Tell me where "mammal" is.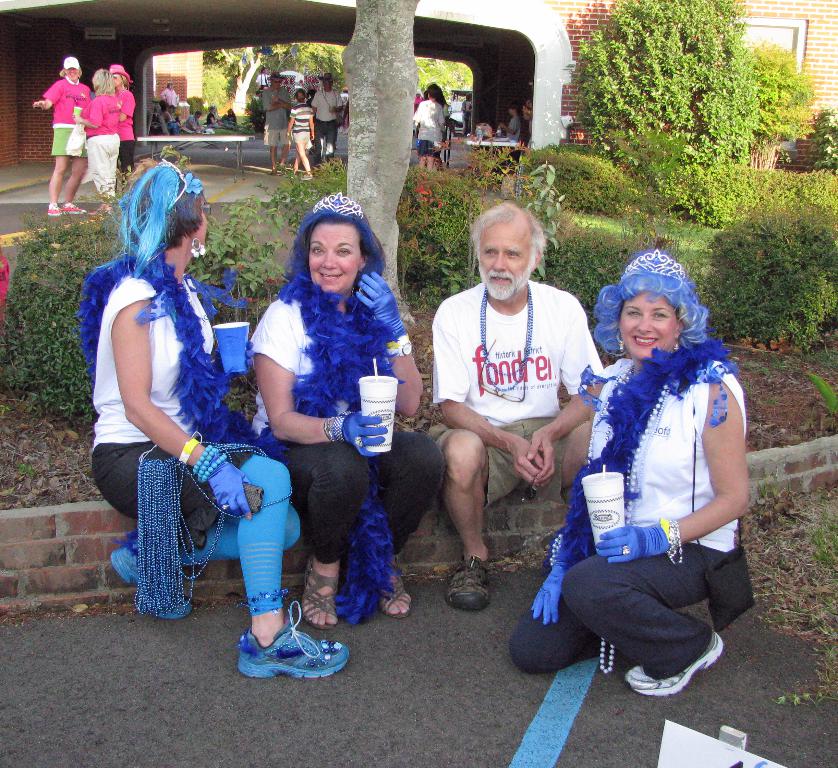
"mammal" is at BBox(161, 85, 179, 107).
